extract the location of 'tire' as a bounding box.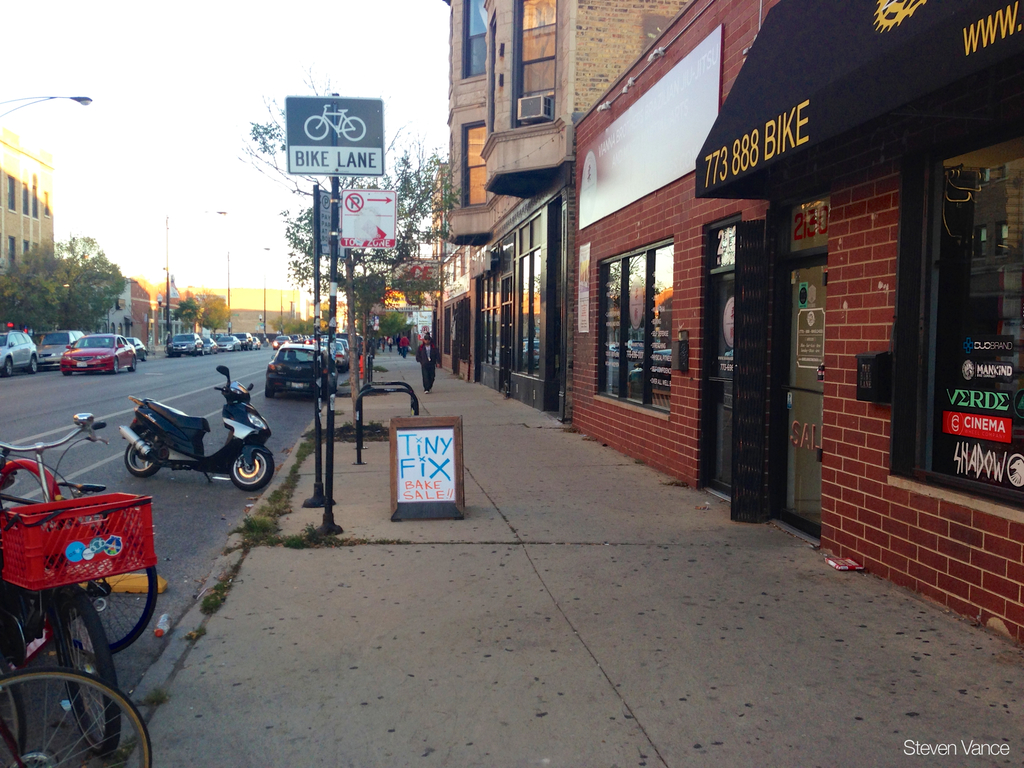
rect(126, 430, 170, 477).
